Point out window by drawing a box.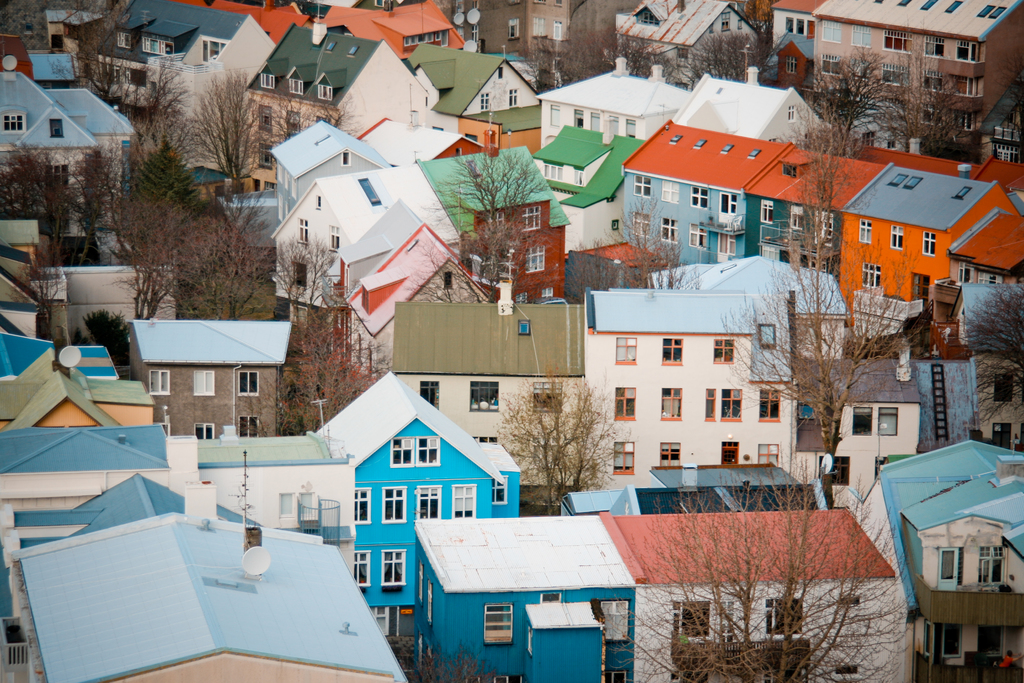
(138,37,166,54).
